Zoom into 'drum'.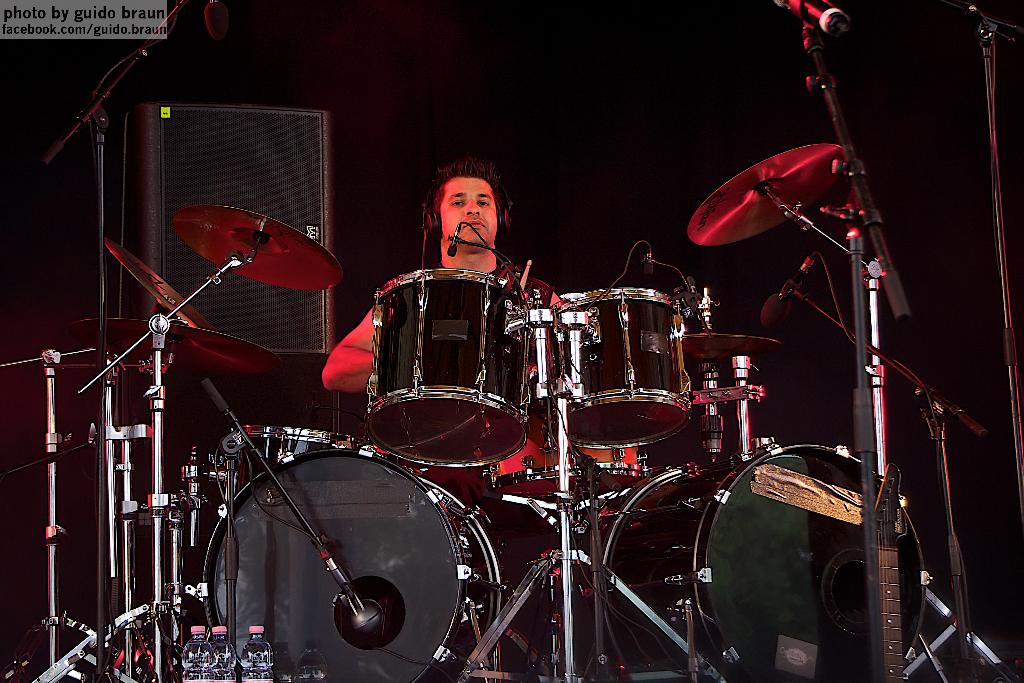
Zoom target: x1=480, y1=409, x2=648, y2=498.
